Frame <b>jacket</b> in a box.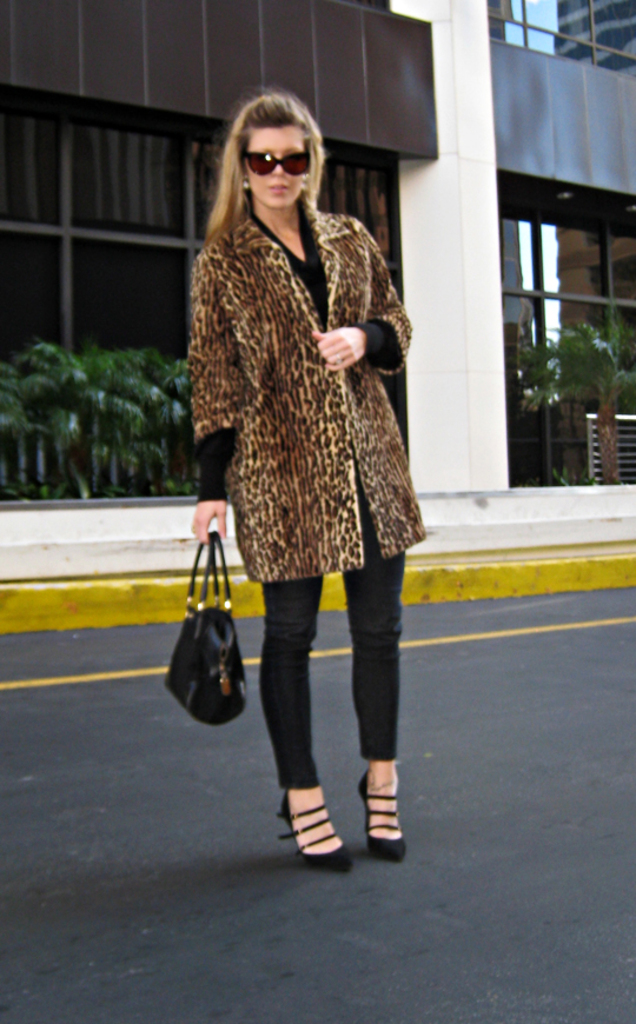
(left=161, top=139, right=438, bottom=647).
